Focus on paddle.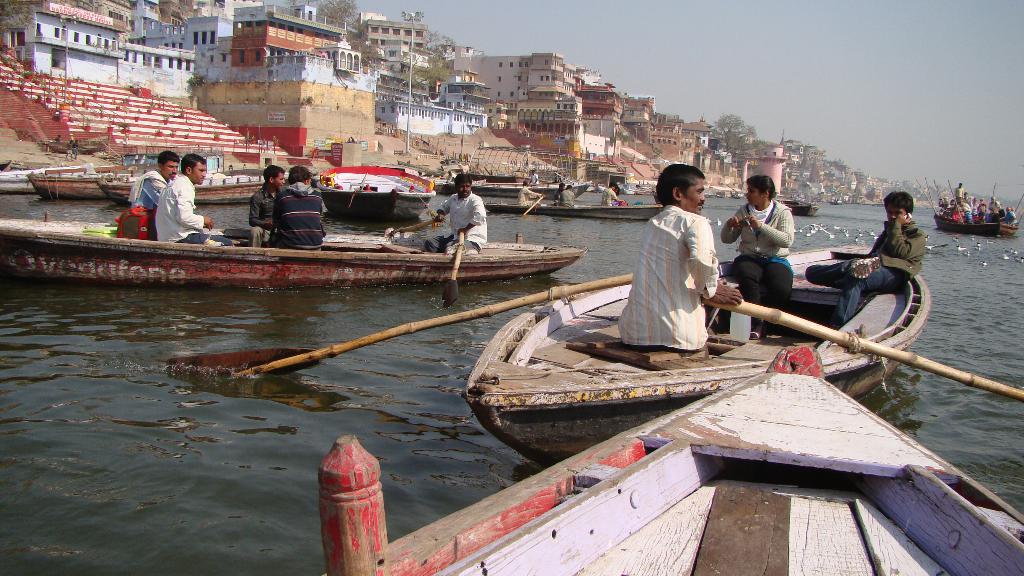
Focused at [169,273,632,382].
